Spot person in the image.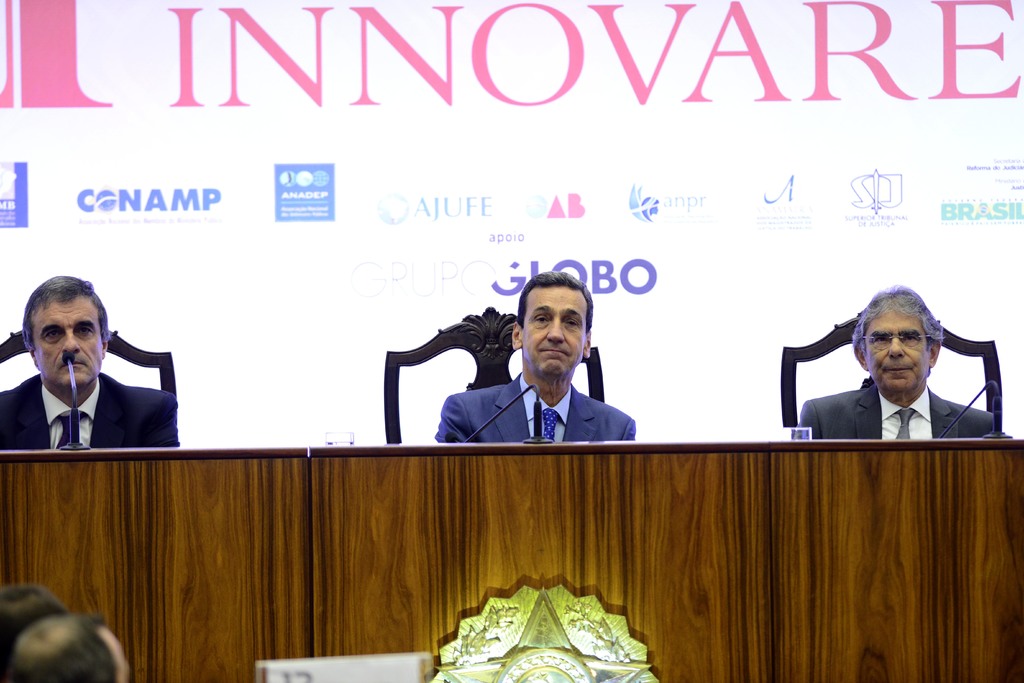
person found at (left=0, top=272, right=185, bottom=450).
